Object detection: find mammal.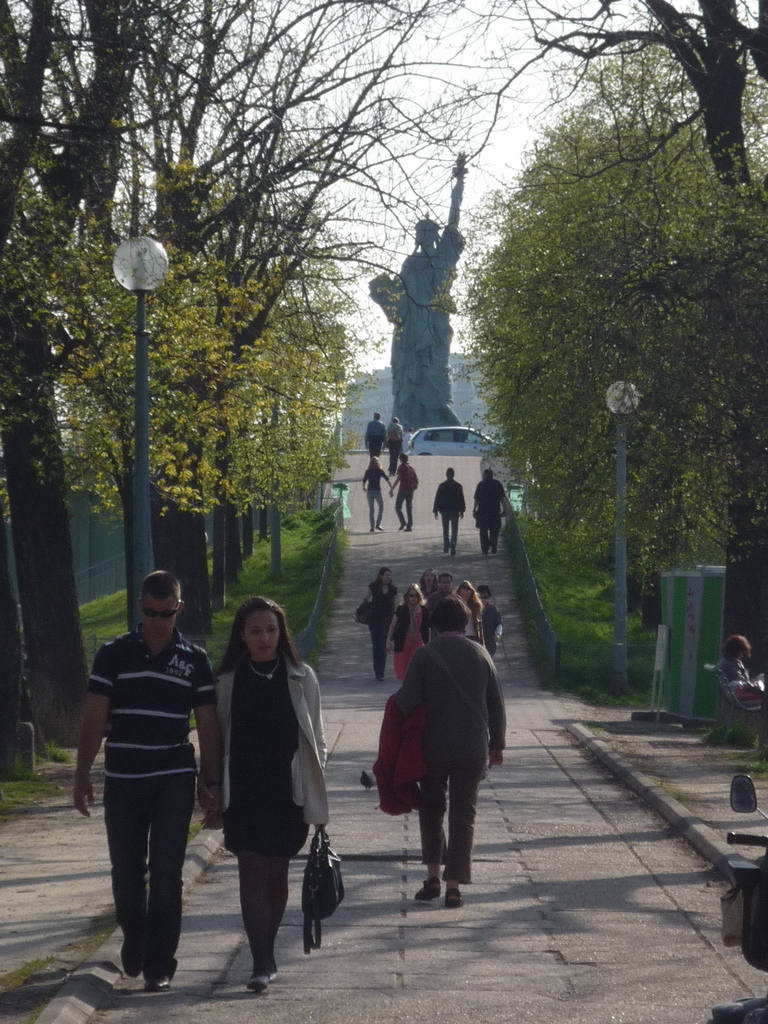
[470,467,510,557].
